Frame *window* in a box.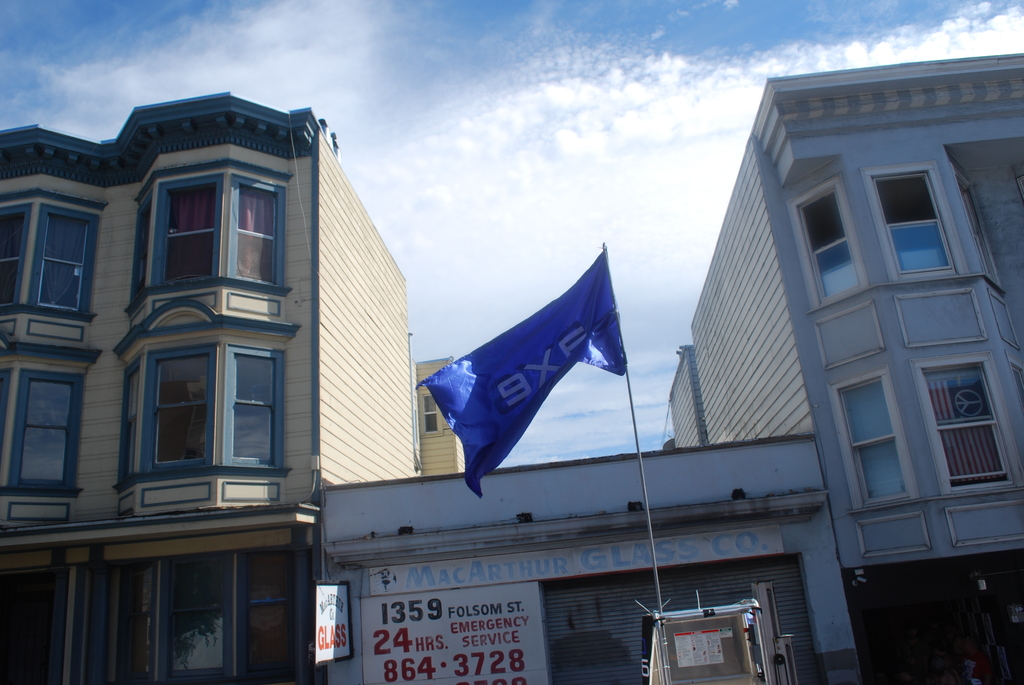
bbox=(0, 201, 101, 321).
